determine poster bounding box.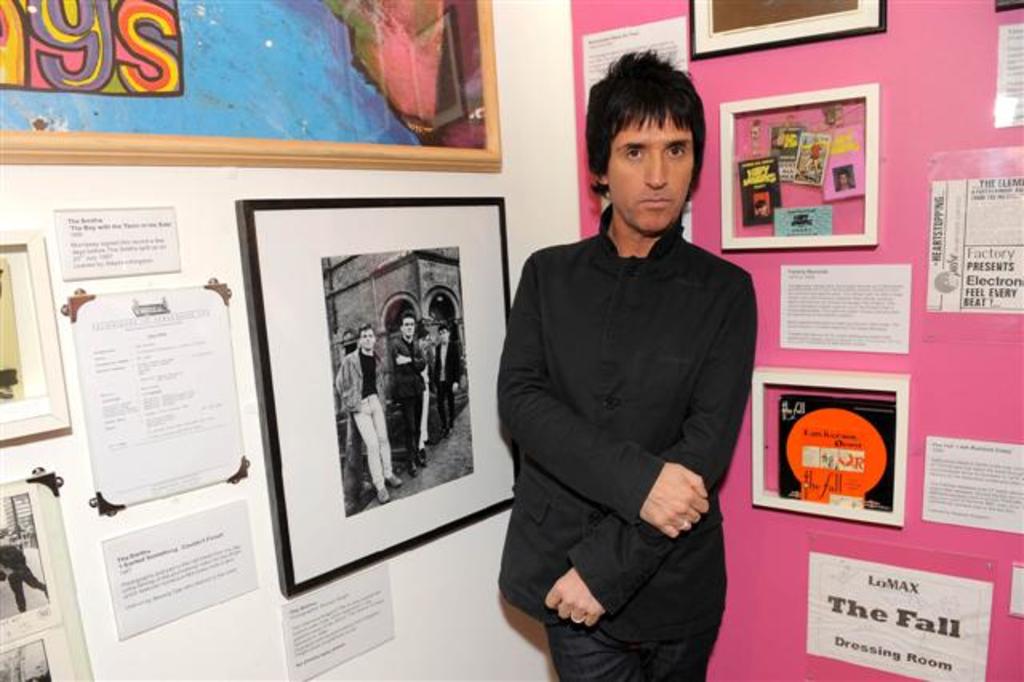
Determined: [997,22,1022,128].
